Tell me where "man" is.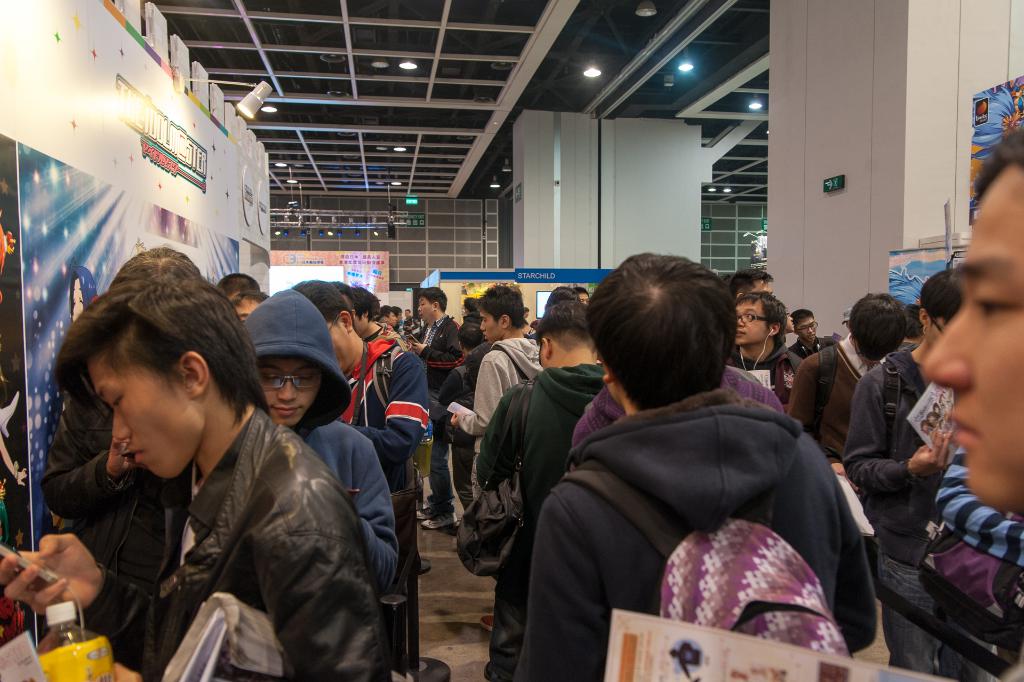
"man" is at 509, 263, 881, 663.
